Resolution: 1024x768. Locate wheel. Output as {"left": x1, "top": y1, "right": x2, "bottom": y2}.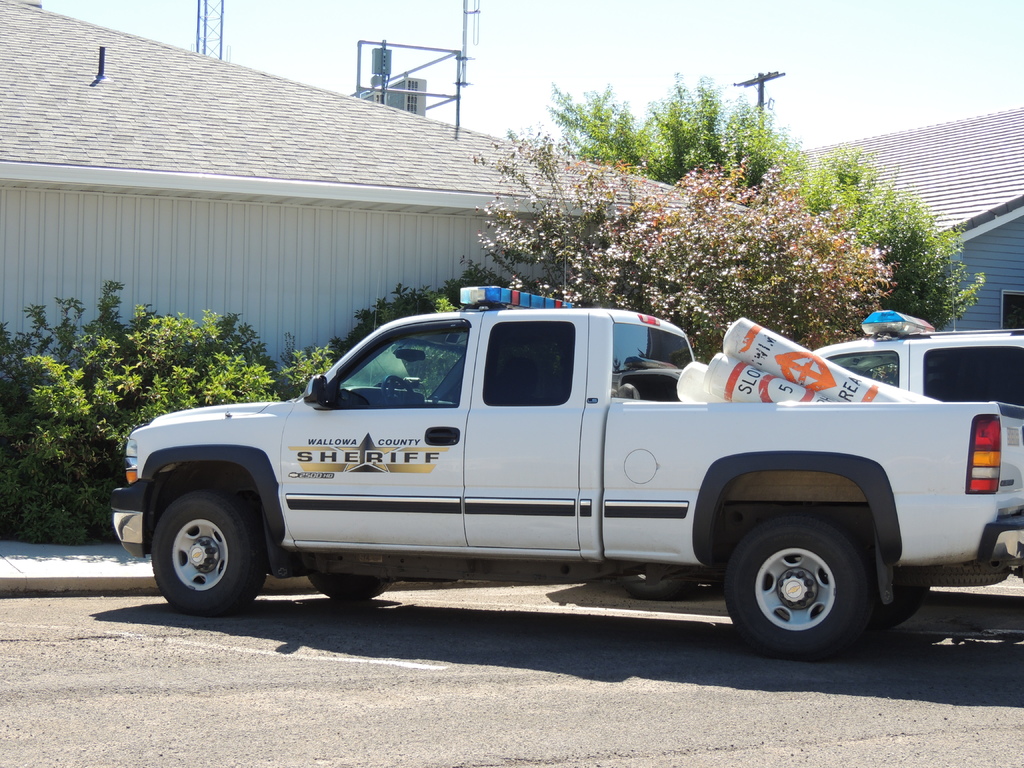
{"left": 149, "top": 491, "right": 266, "bottom": 616}.
